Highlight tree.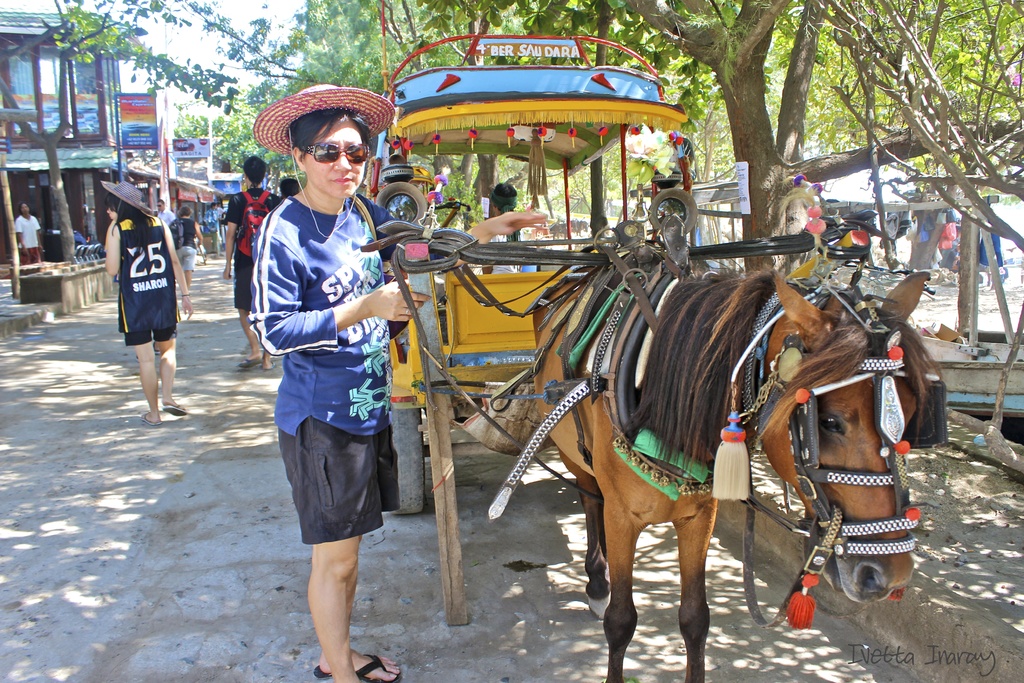
Highlighted region: <box>35,0,294,100</box>.
